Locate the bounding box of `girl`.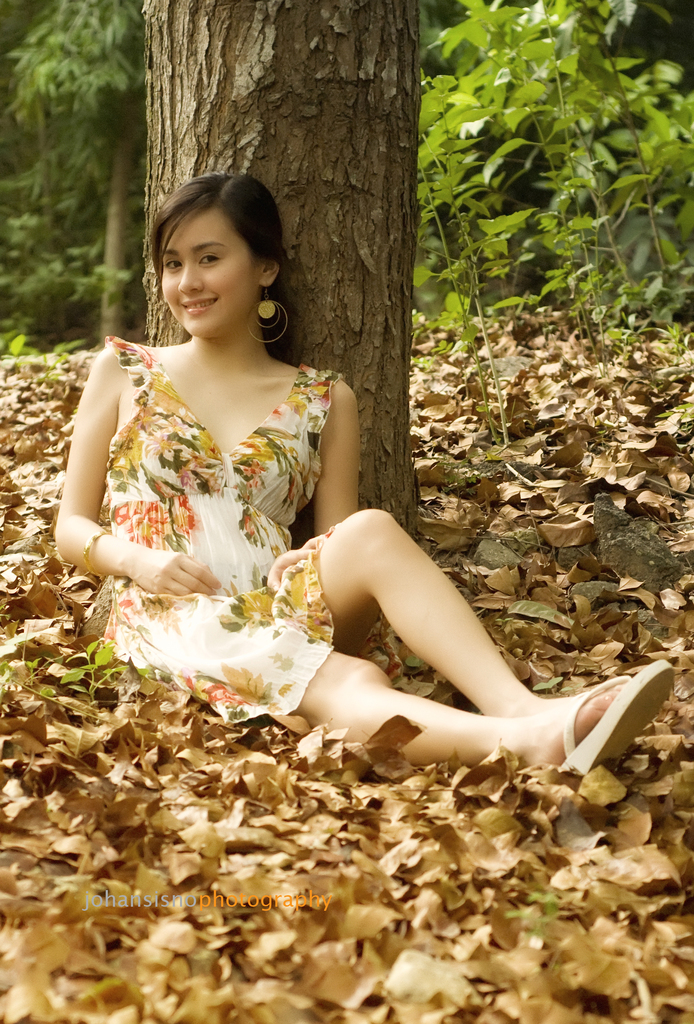
Bounding box: BBox(49, 168, 679, 777).
